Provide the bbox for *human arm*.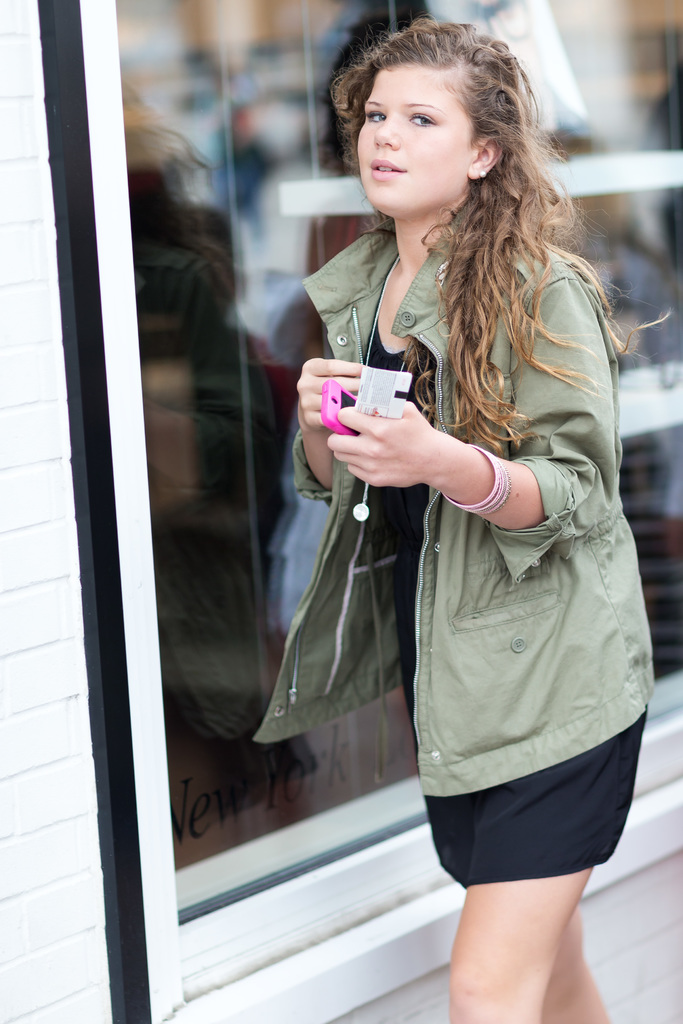
<box>291,352,370,511</box>.
